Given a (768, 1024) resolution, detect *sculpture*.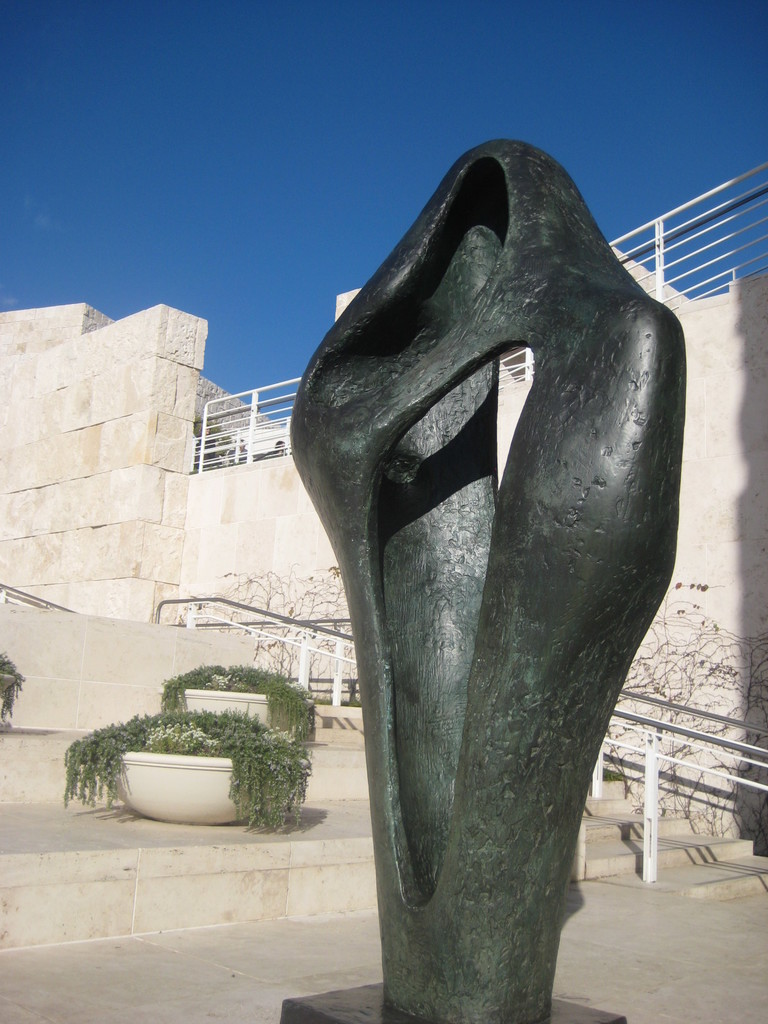
<bbox>301, 118, 712, 969</bbox>.
